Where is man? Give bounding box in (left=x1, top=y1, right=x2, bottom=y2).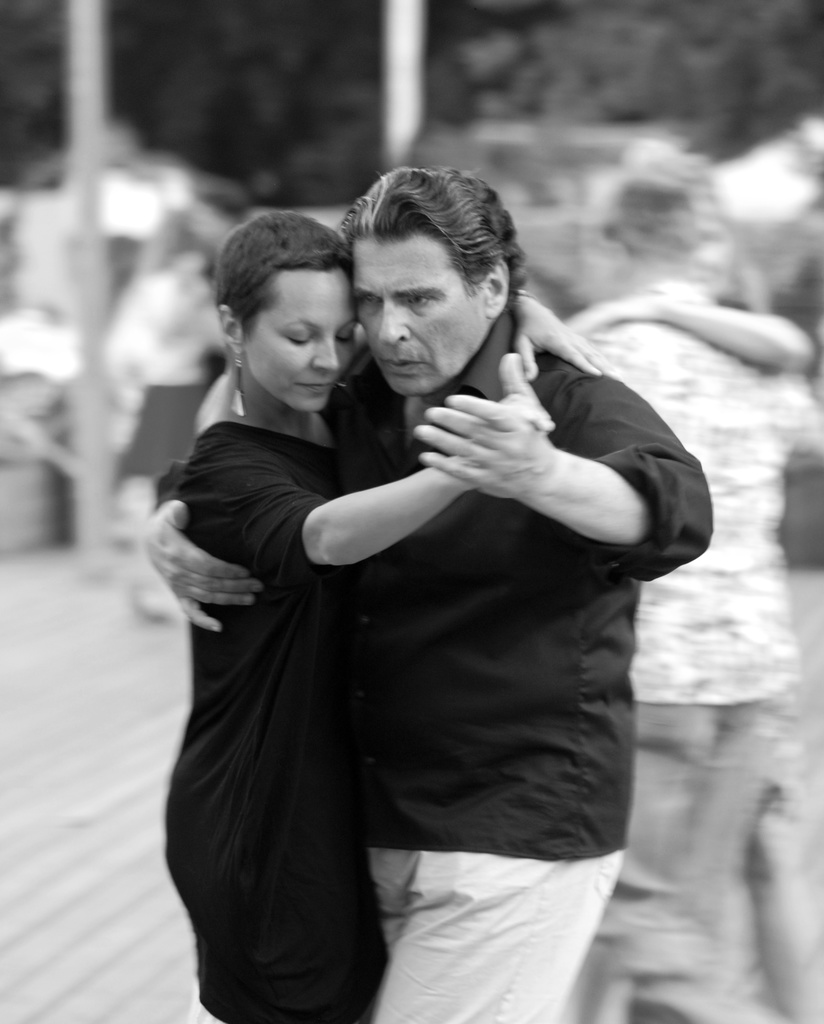
(left=590, top=140, right=823, bottom=1023).
